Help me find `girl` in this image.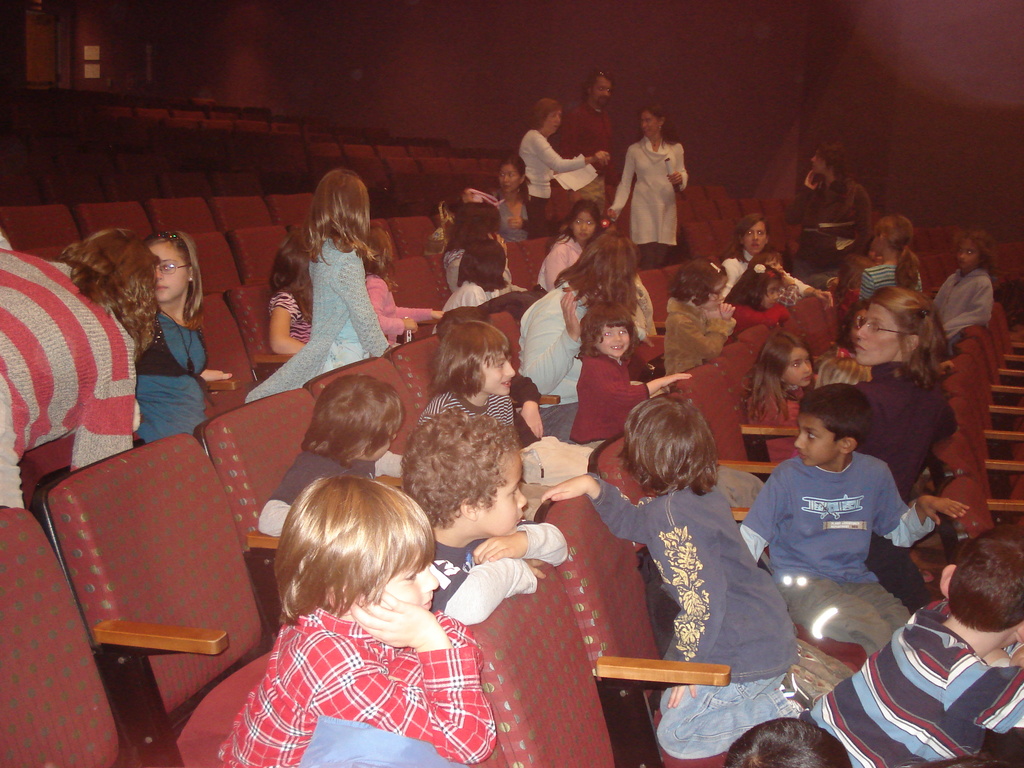
Found it: (left=438, top=240, right=529, bottom=333).
